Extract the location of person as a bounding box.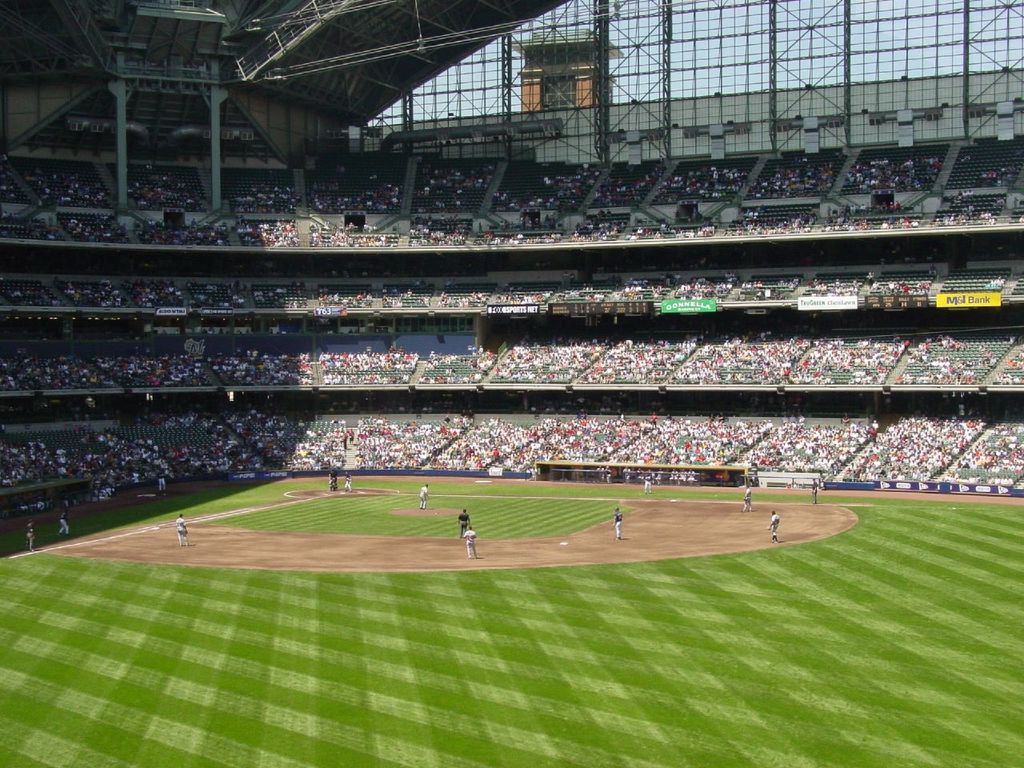
x1=742, y1=484, x2=754, y2=514.
